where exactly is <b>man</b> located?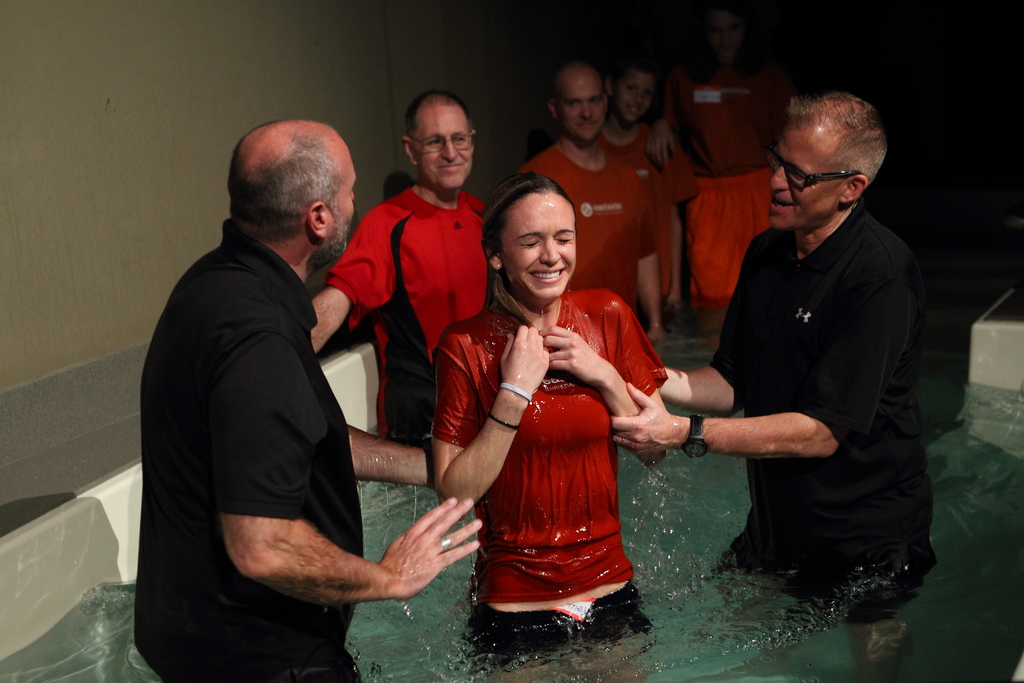
Its bounding box is locate(307, 89, 499, 443).
